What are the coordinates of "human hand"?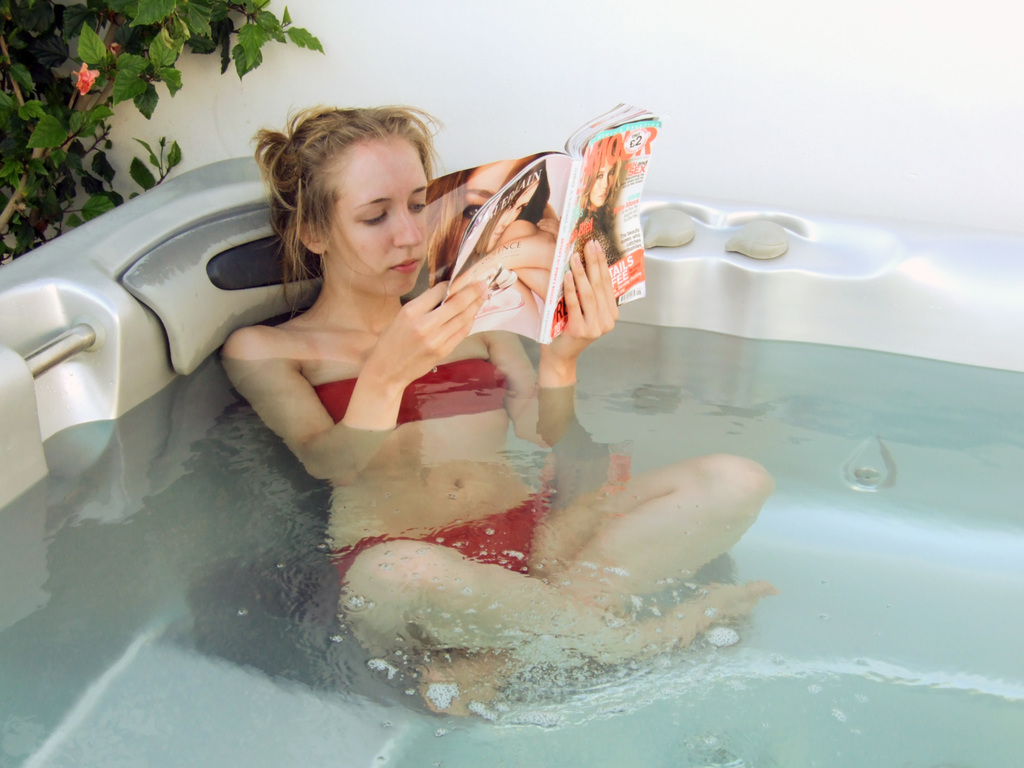
bbox=[363, 273, 490, 392].
